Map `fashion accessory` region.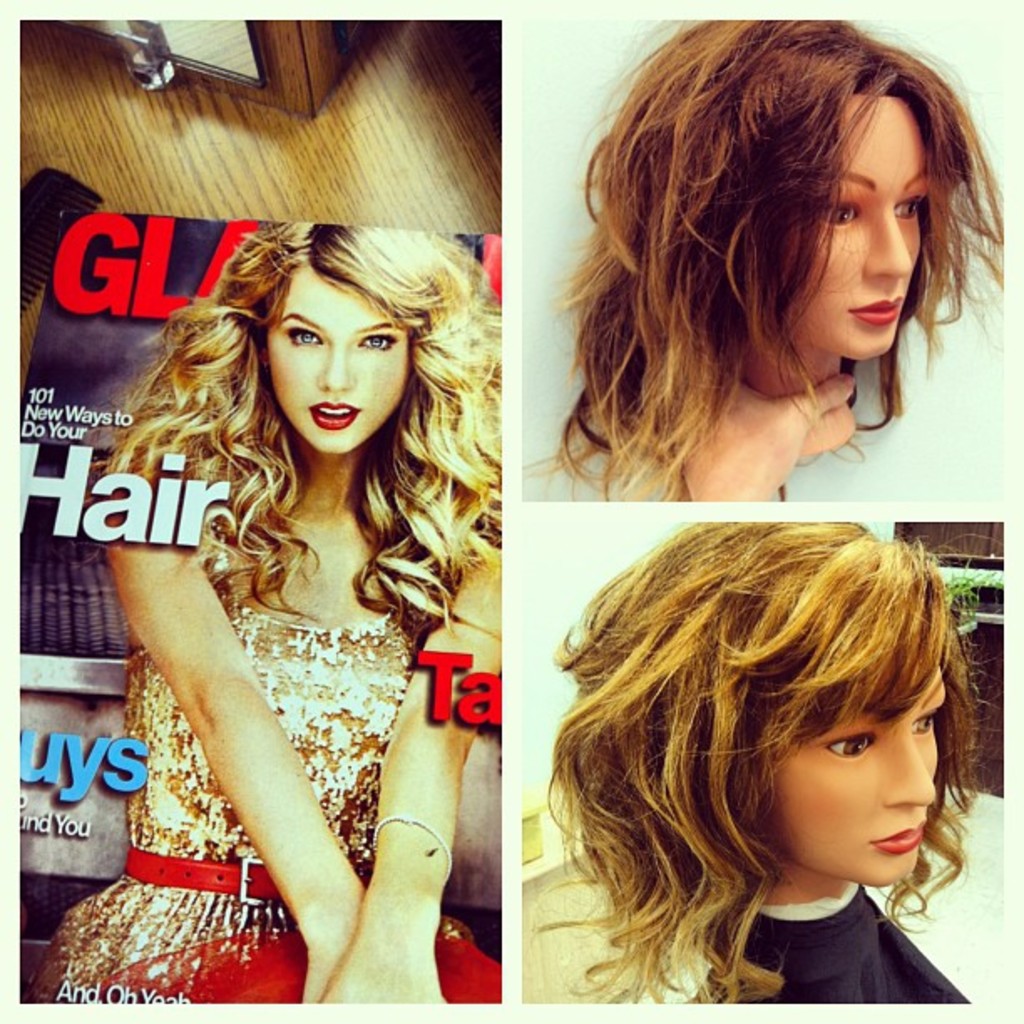
Mapped to Rect(124, 843, 284, 909).
